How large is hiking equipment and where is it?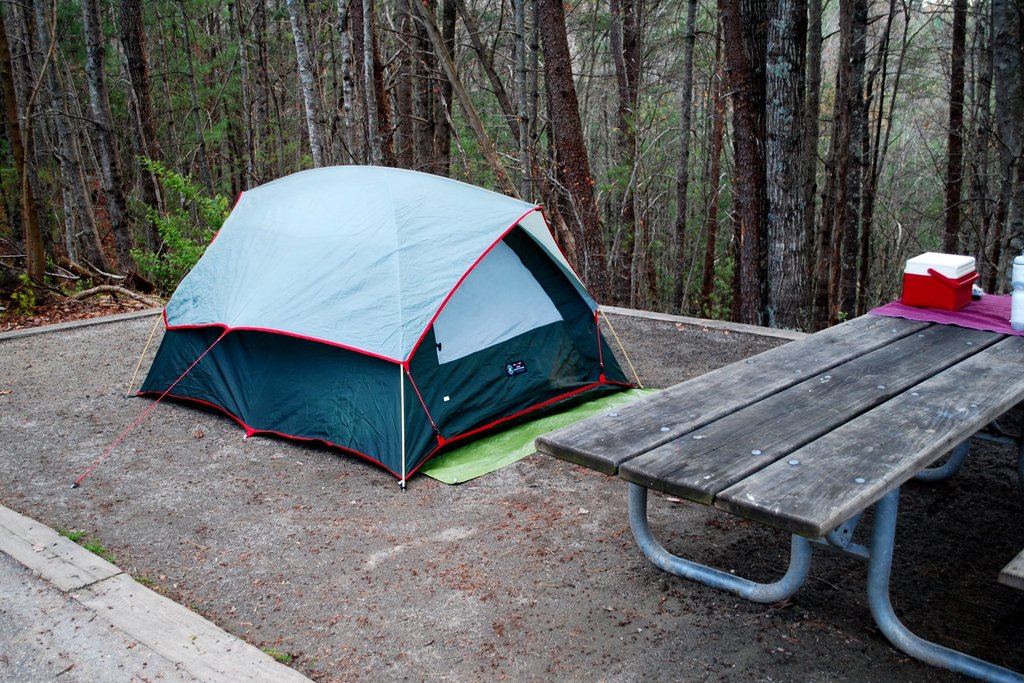
Bounding box: bbox=[129, 160, 638, 489].
